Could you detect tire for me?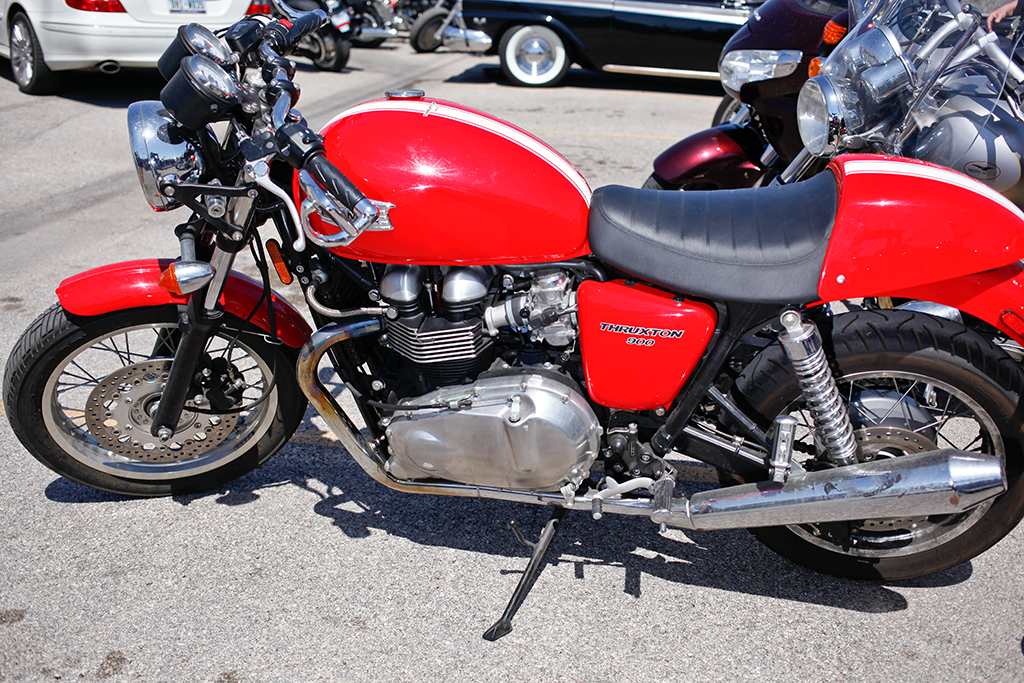
Detection result: box=[493, 25, 568, 83].
